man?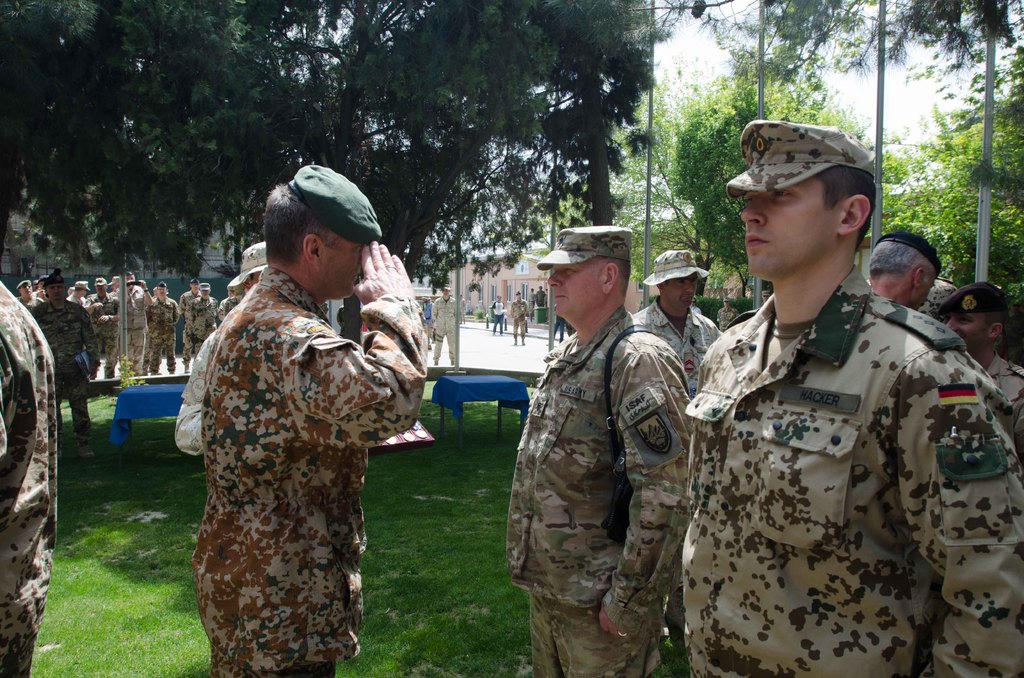
[176, 282, 196, 322]
